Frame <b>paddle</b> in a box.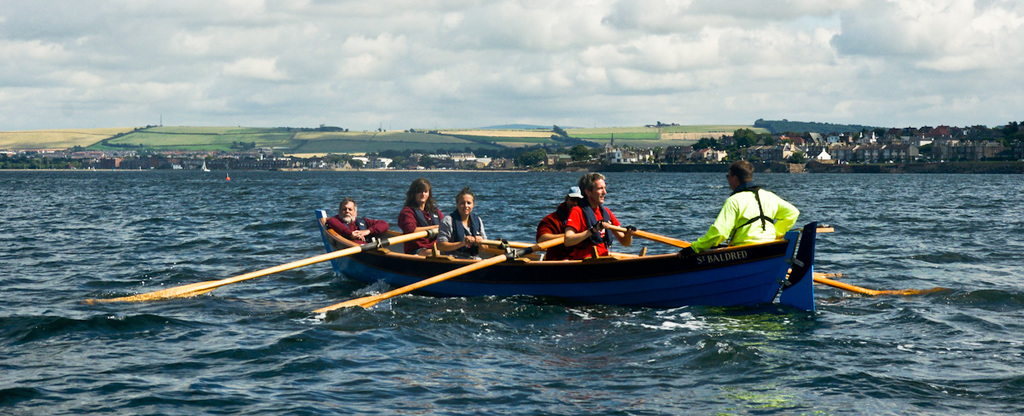
locate(474, 237, 533, 251).
